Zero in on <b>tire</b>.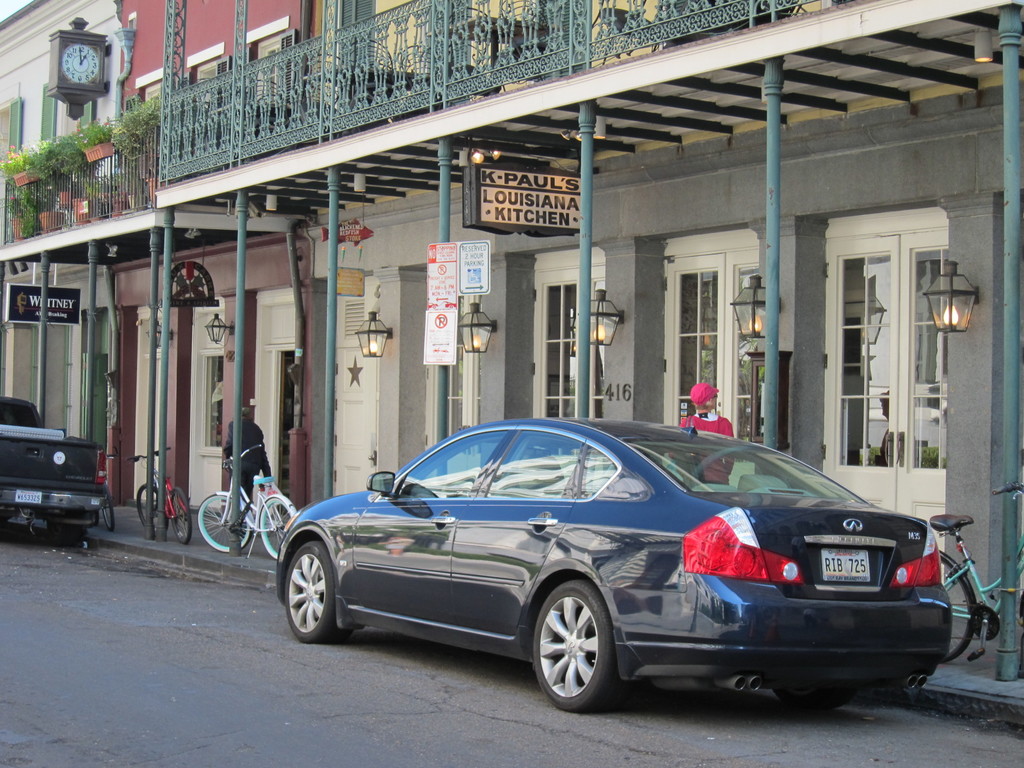
Zeroed in: bbox=(935, 554, 979, 662).
